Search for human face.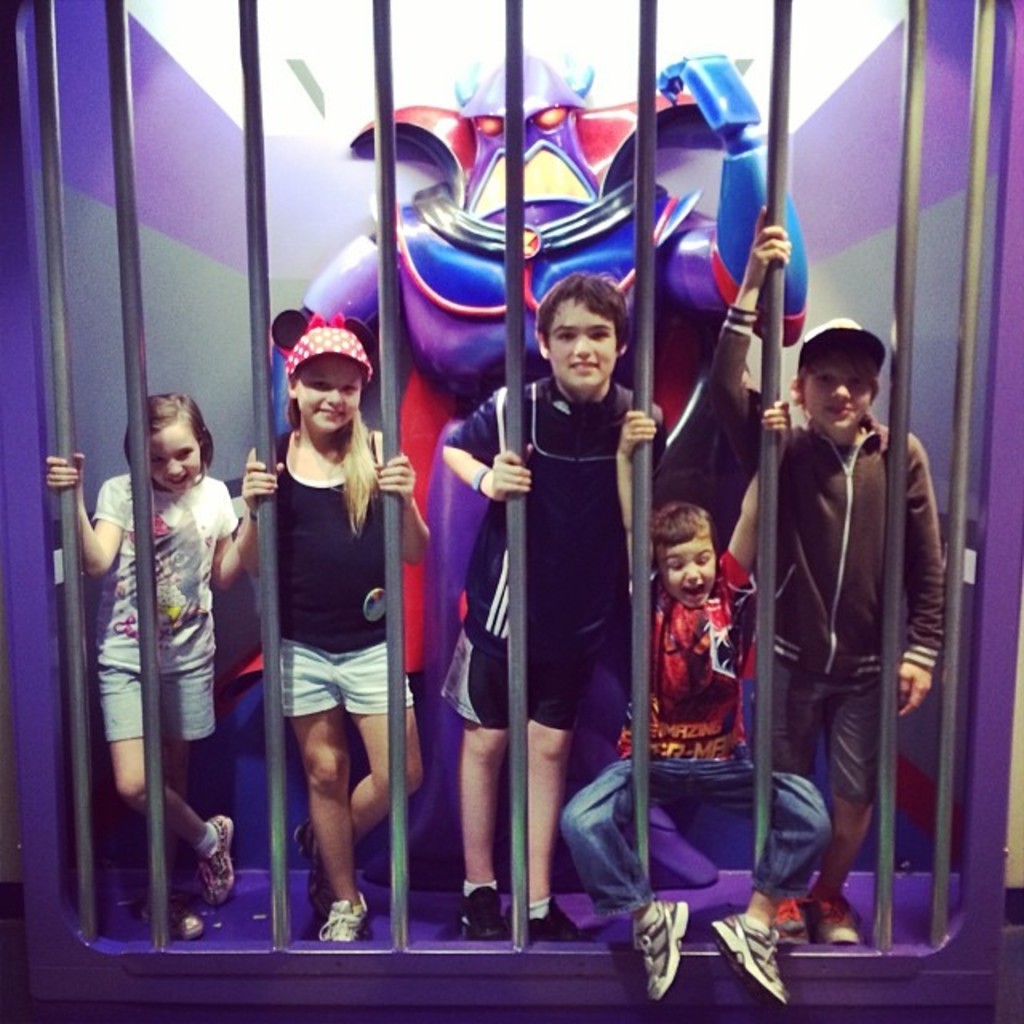
Found at <region>808, 366, 864, 435</region>.
